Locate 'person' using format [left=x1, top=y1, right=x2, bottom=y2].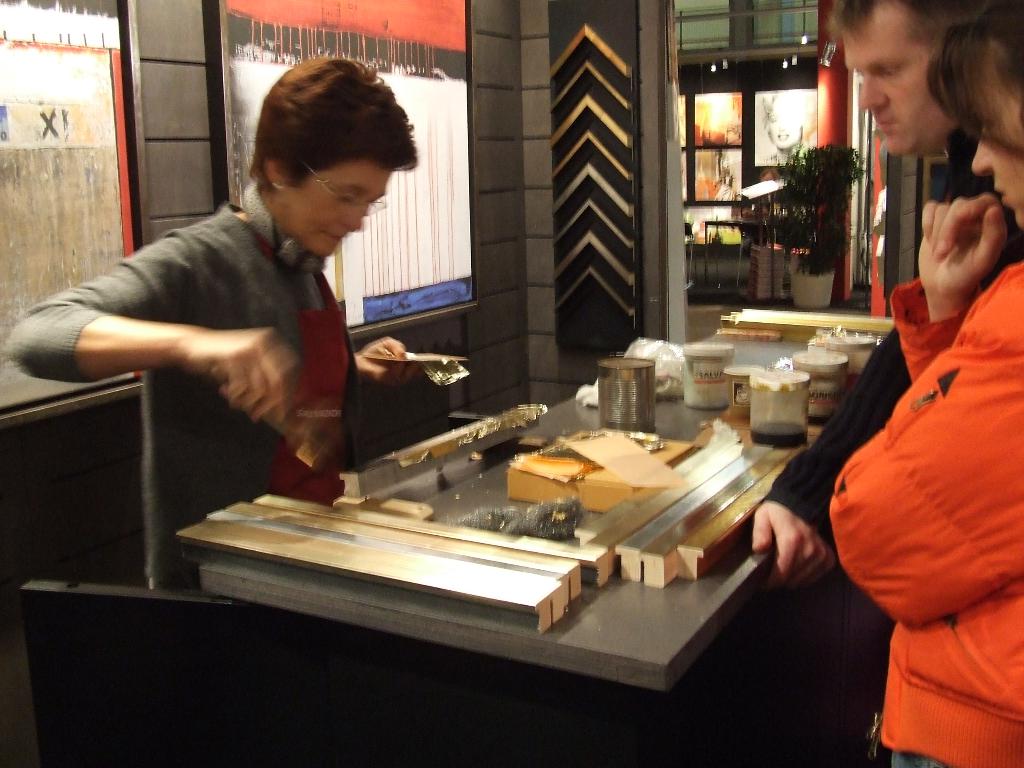
[left=826, top=0, right=1023, bottom=765].
